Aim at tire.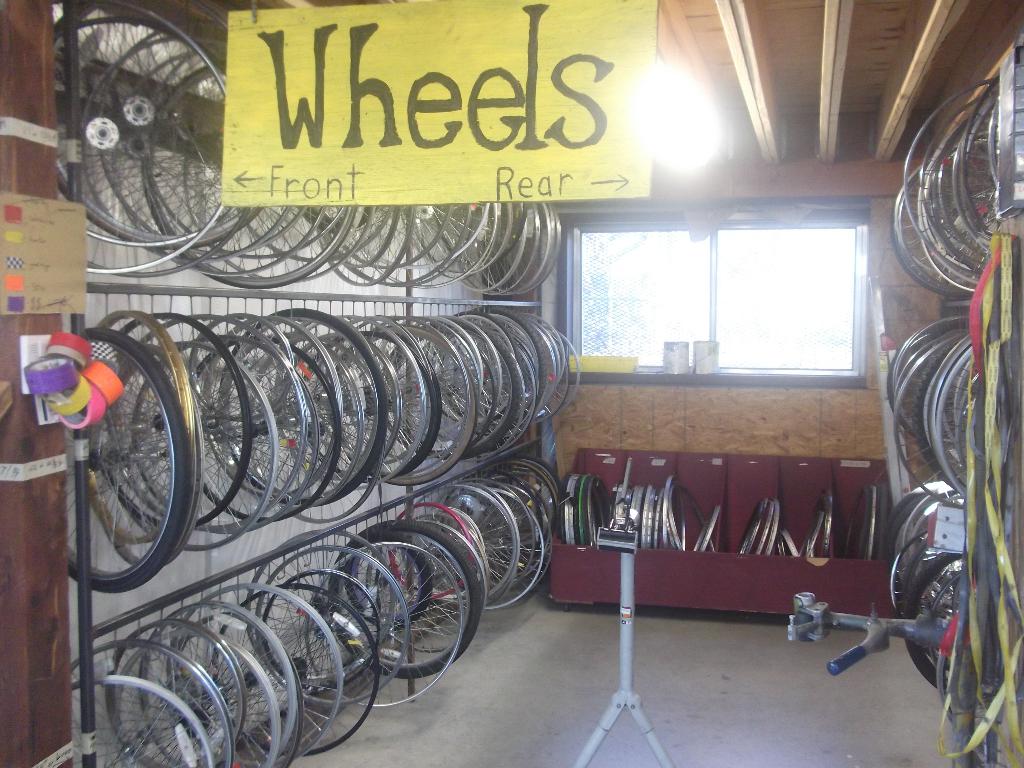
Aimed at {"x1": 580, "y1": 473, "x2": 592, "y2": 546}.
